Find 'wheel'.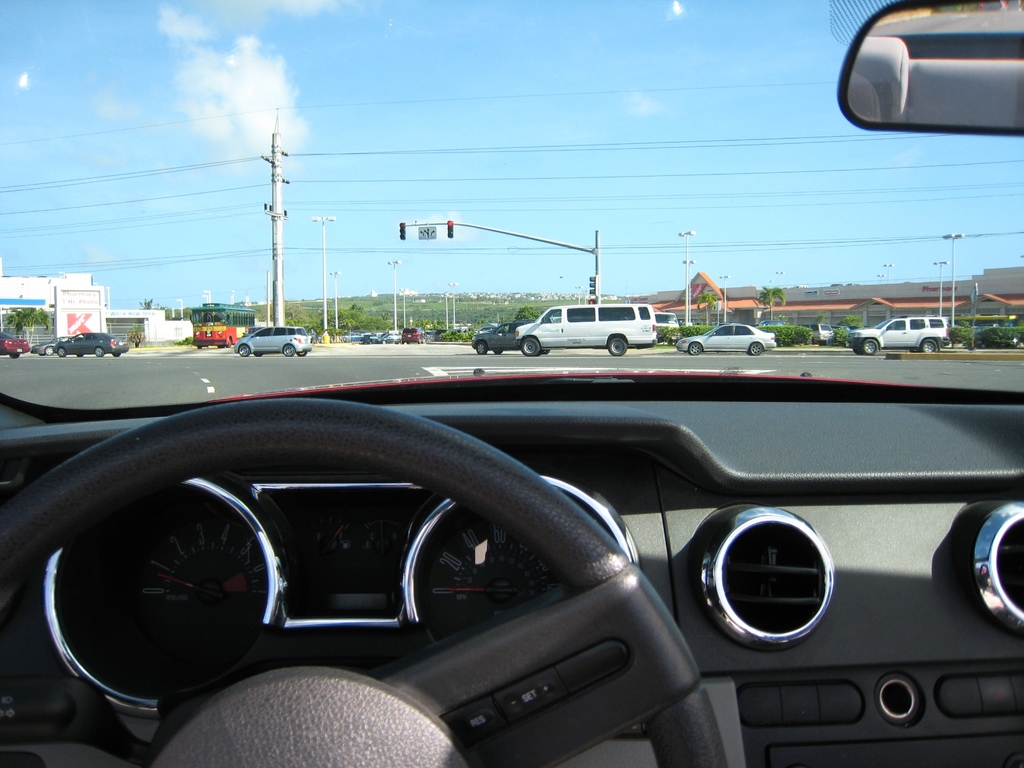
BBox(0, 394, 732, 767).
